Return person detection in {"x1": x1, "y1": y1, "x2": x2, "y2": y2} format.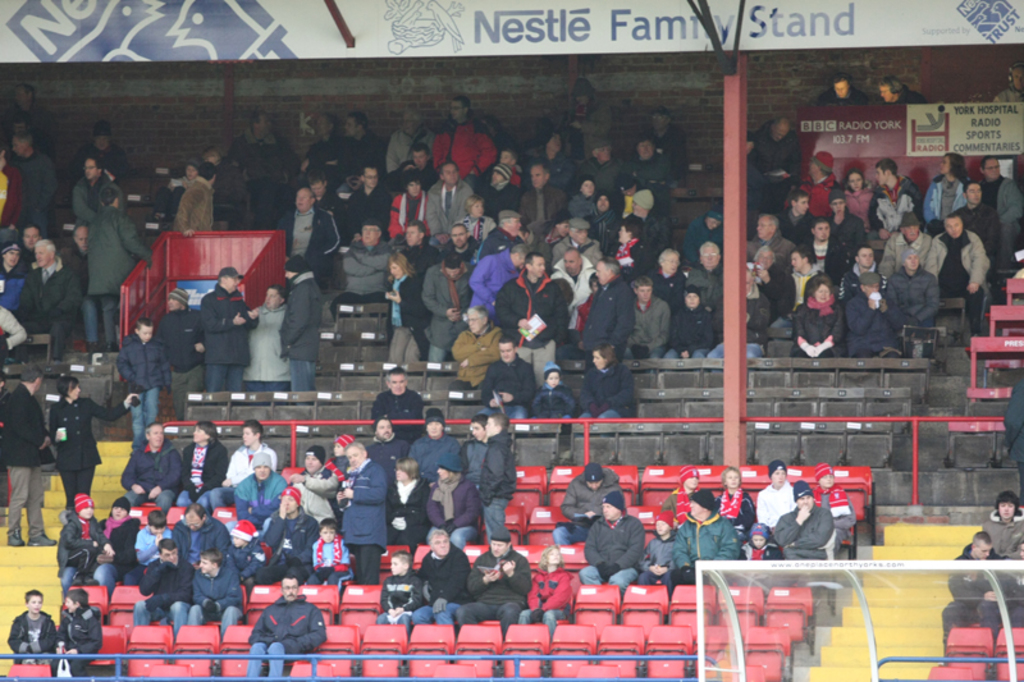
{"x1": 972, "y1": 148, "x2": 1023, "y2": 279}.
